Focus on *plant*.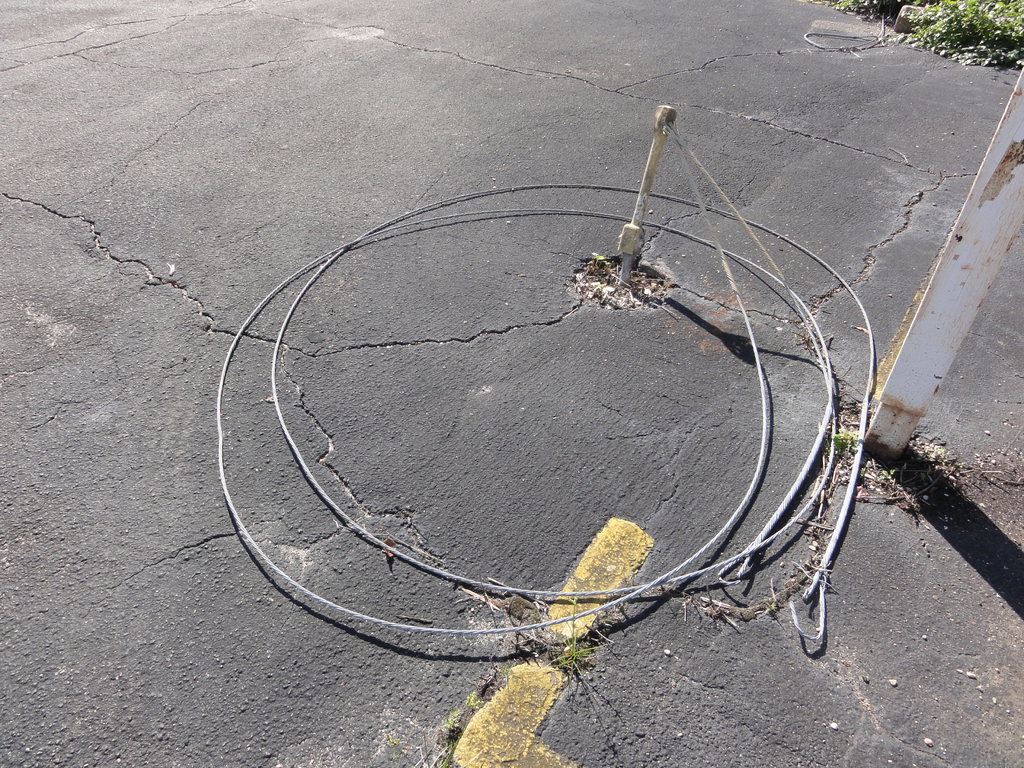
Focused at 398:726:501:765.
